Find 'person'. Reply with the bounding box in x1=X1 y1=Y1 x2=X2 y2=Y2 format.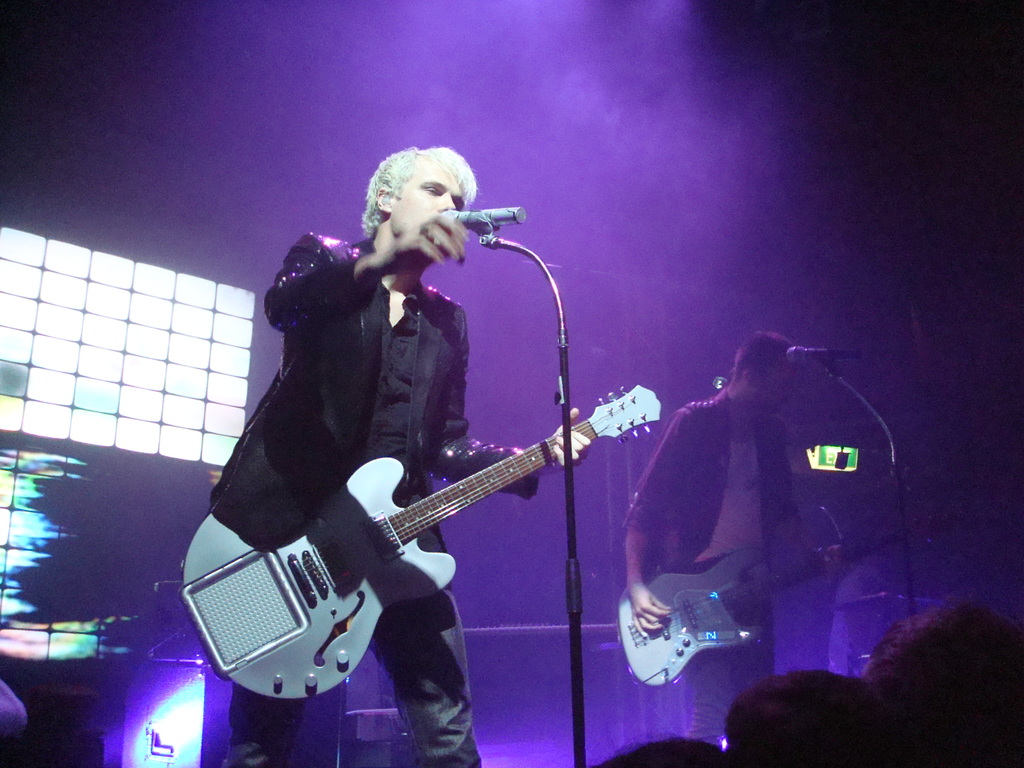
x1=720 y1=667 x2=896 y2=765.
